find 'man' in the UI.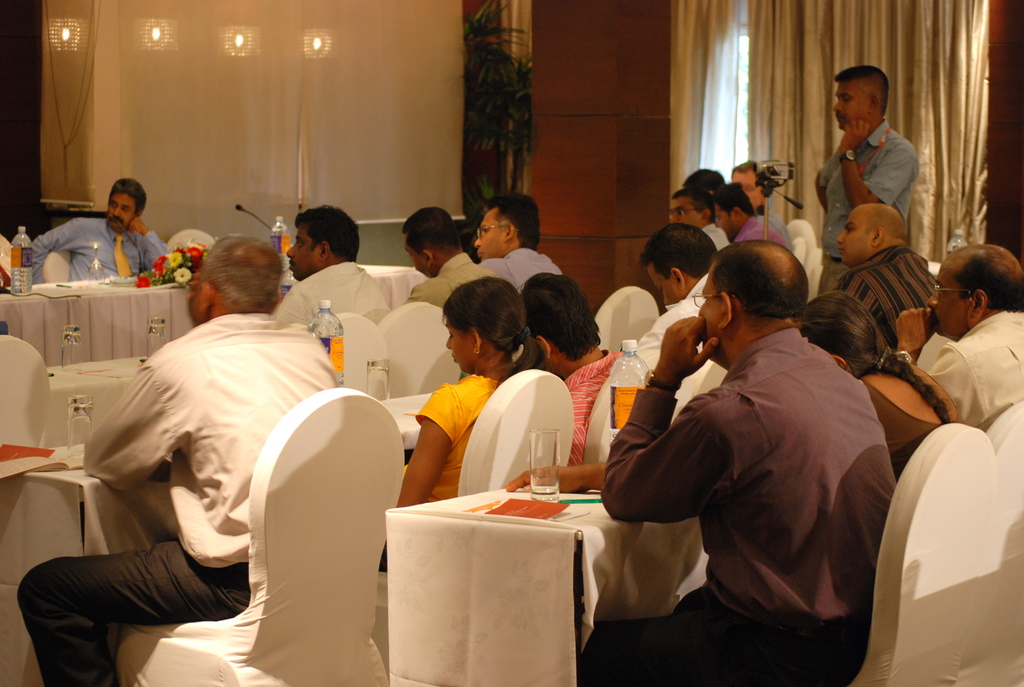
UI element at (517,274,628,464).
